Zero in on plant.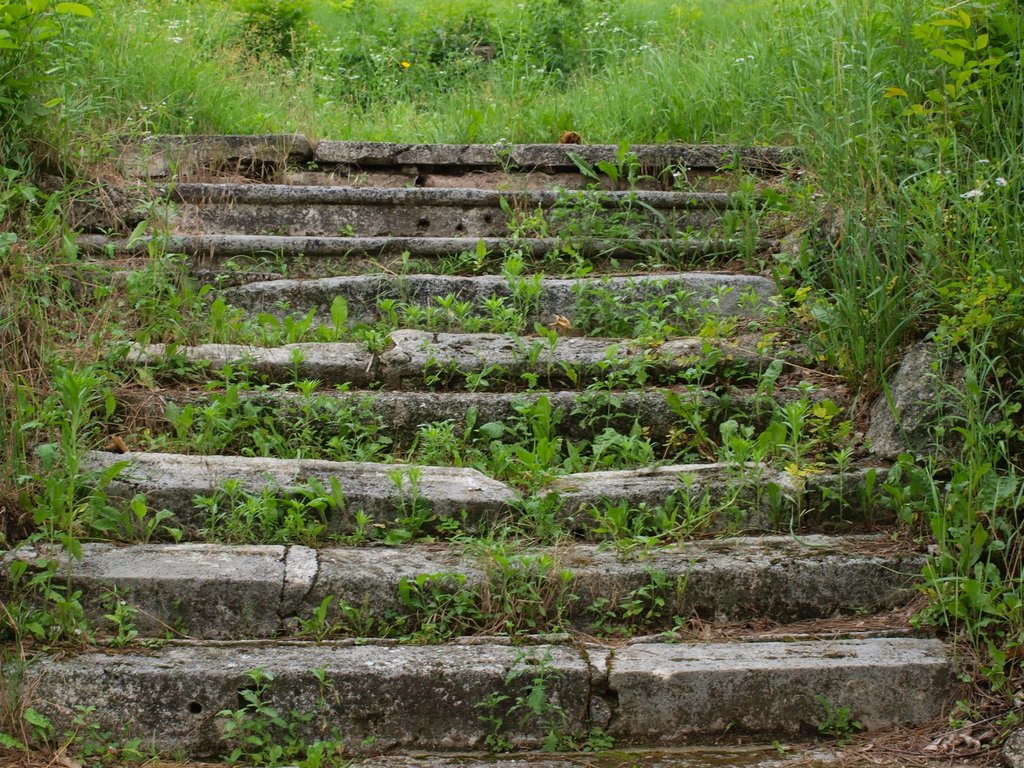
Zeroed in: Rect(918, 0, 1023, 194).
